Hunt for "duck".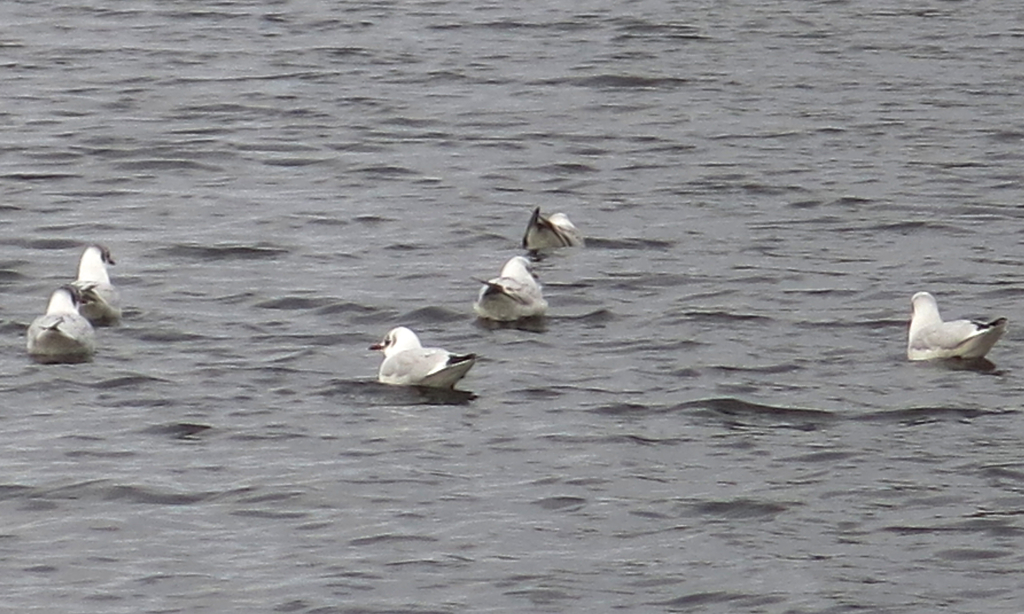
Hunted down at bbox(474, 252, 558, 328).
